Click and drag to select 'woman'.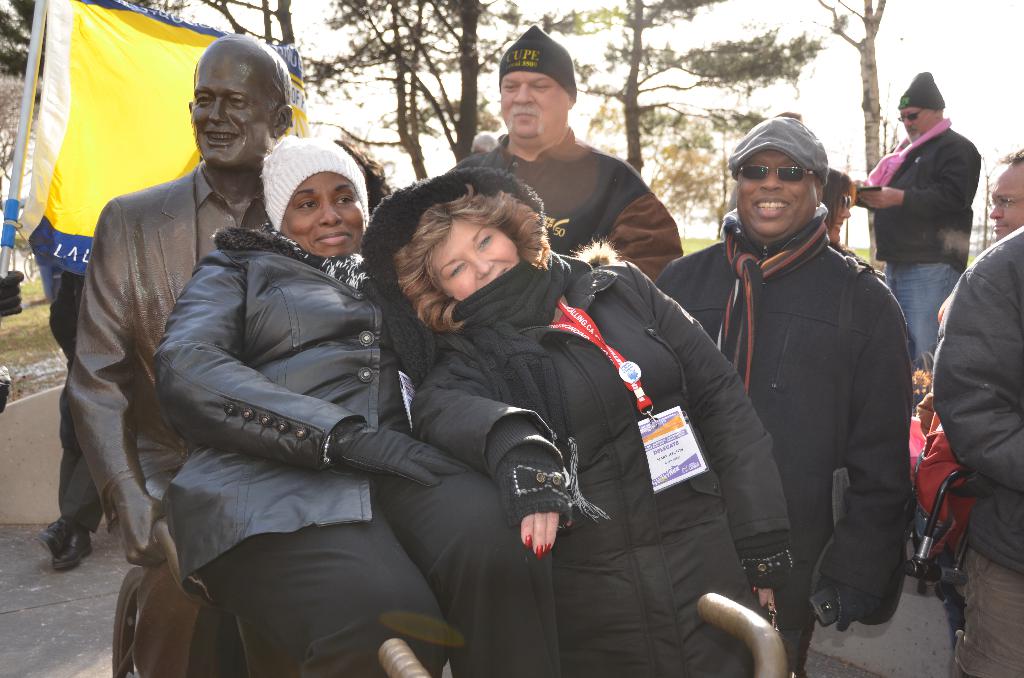
Selection: region(813, 175, 892, 287).
